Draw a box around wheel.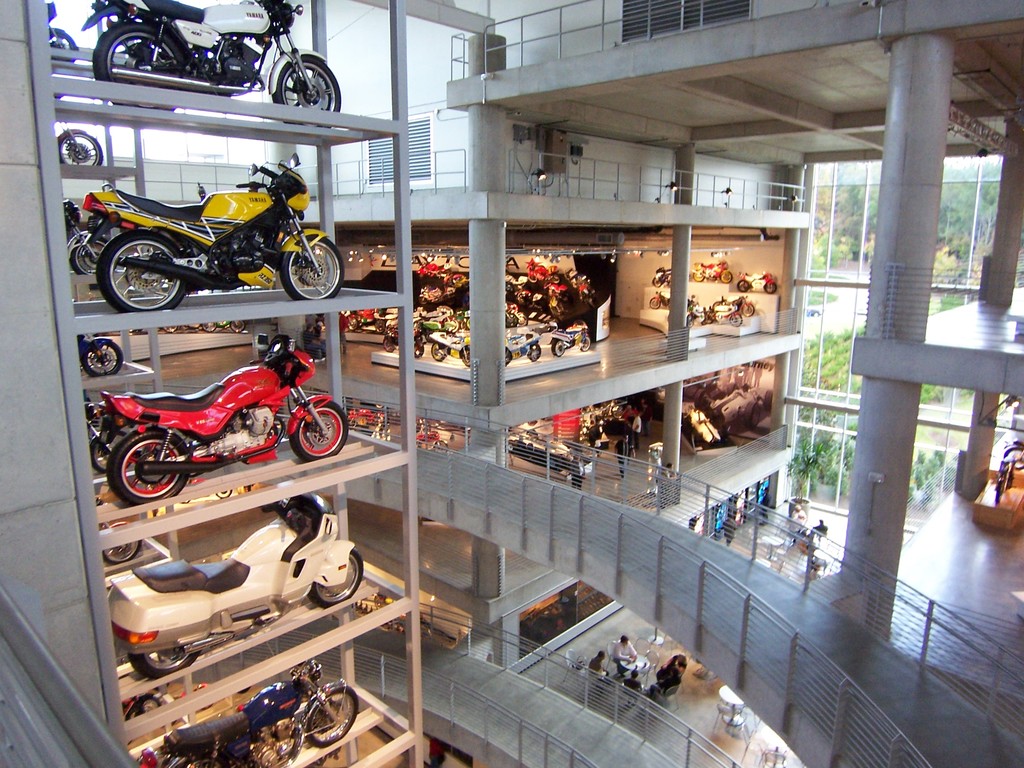
202:323:218:332.
